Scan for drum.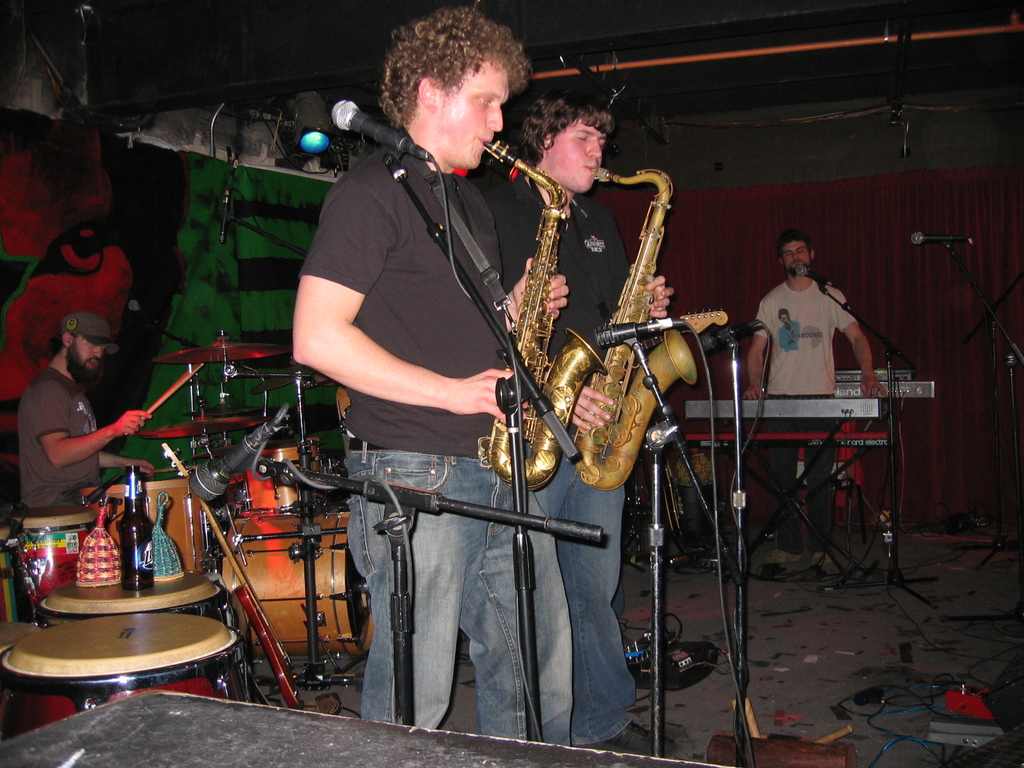
Scan result: {"left": 0, "top": 526, "right": 24, "bottom": 624}.
